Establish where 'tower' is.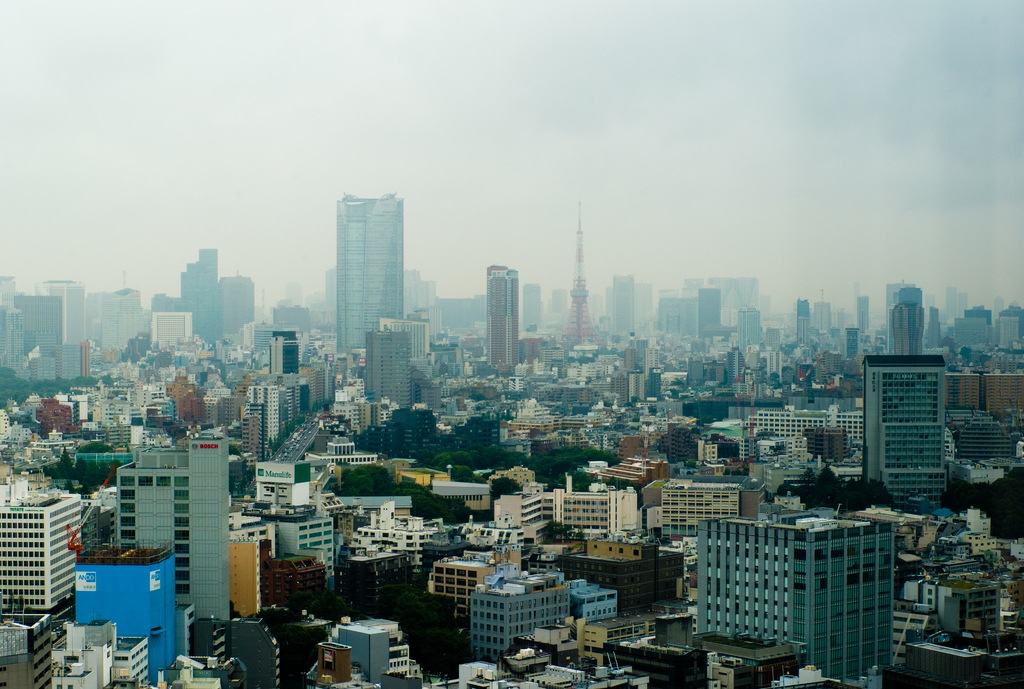
Established at detection(268, 333, 299, 373).
